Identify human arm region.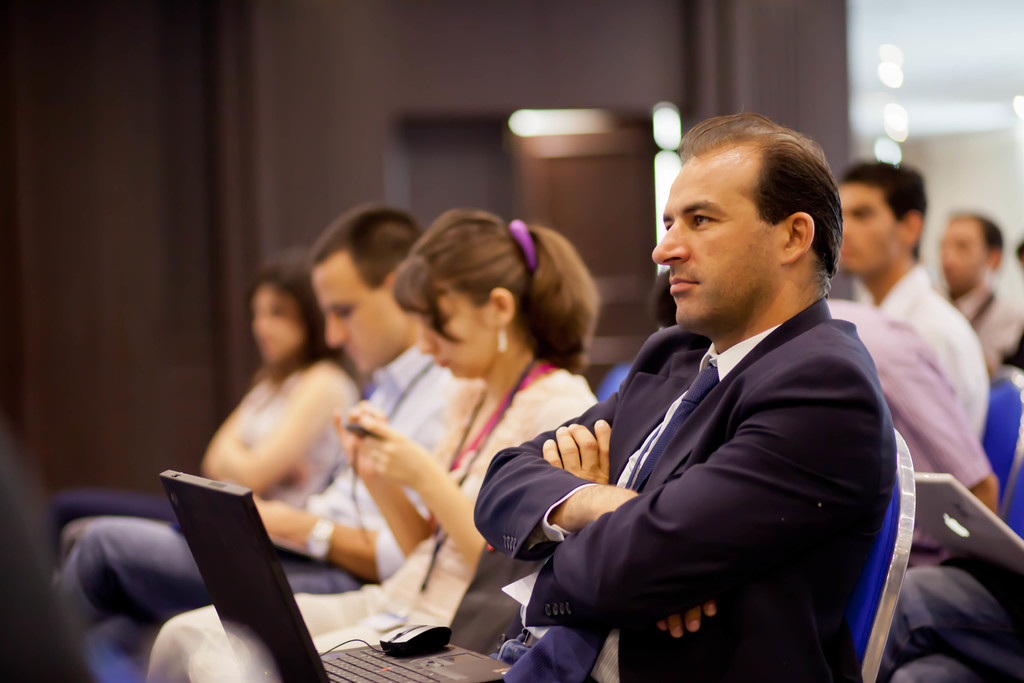
Region: {"left": 216, "top": 362, "right": 335, "bottom": 502}.
